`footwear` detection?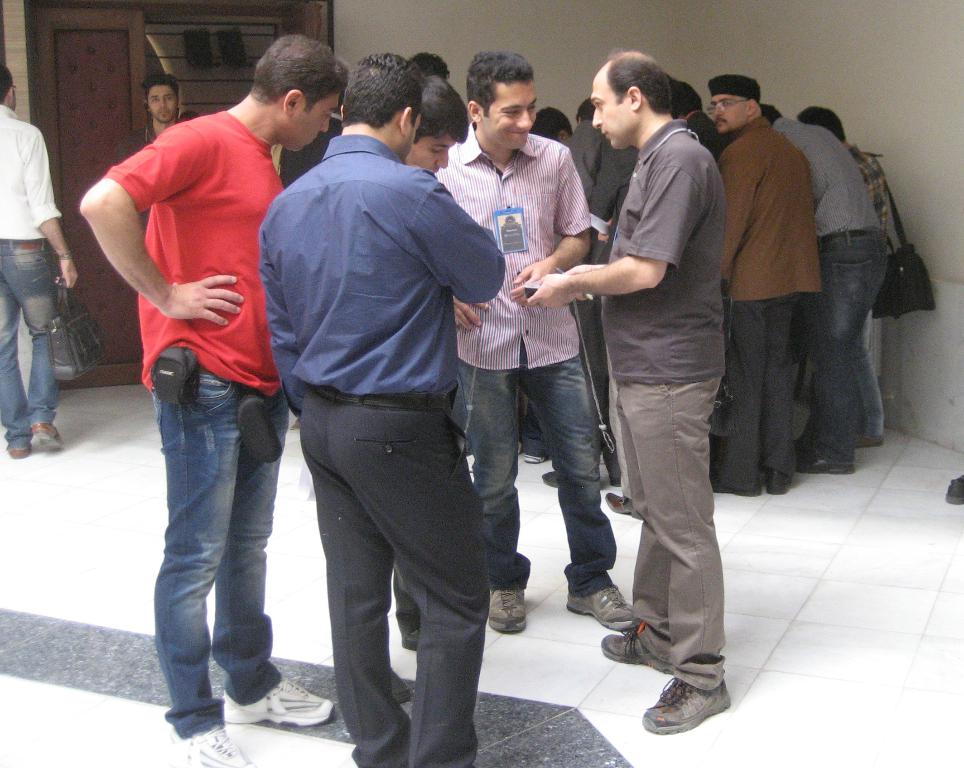
x1=170 y1=723 x2=257 y2=767
